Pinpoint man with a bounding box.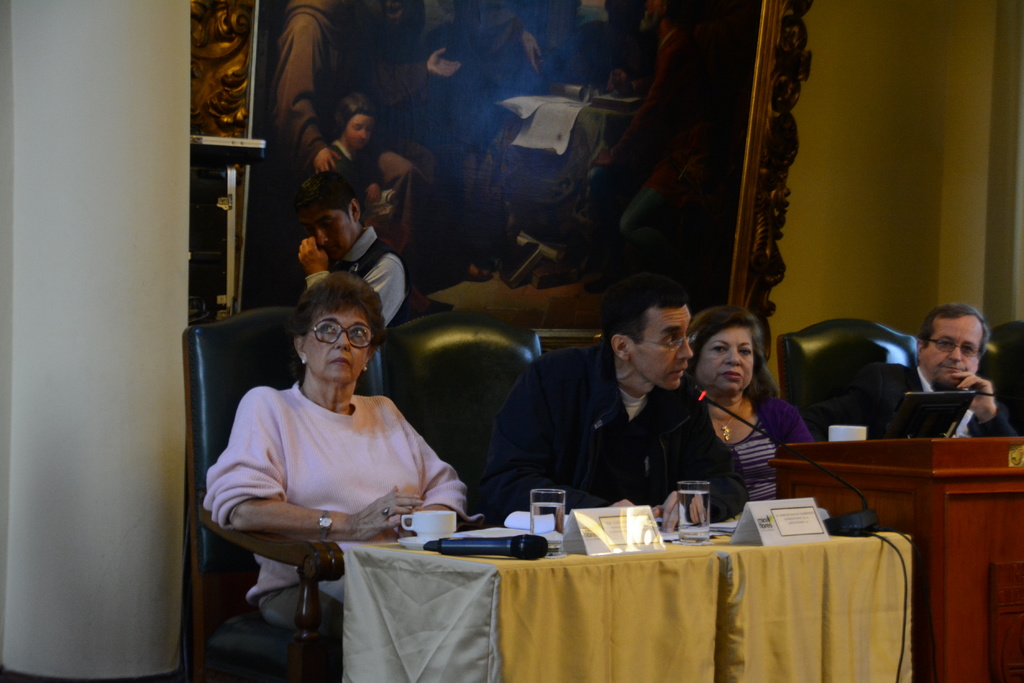
{"left": 477, "top": 277, "right": 743, "bottom": 523}.
